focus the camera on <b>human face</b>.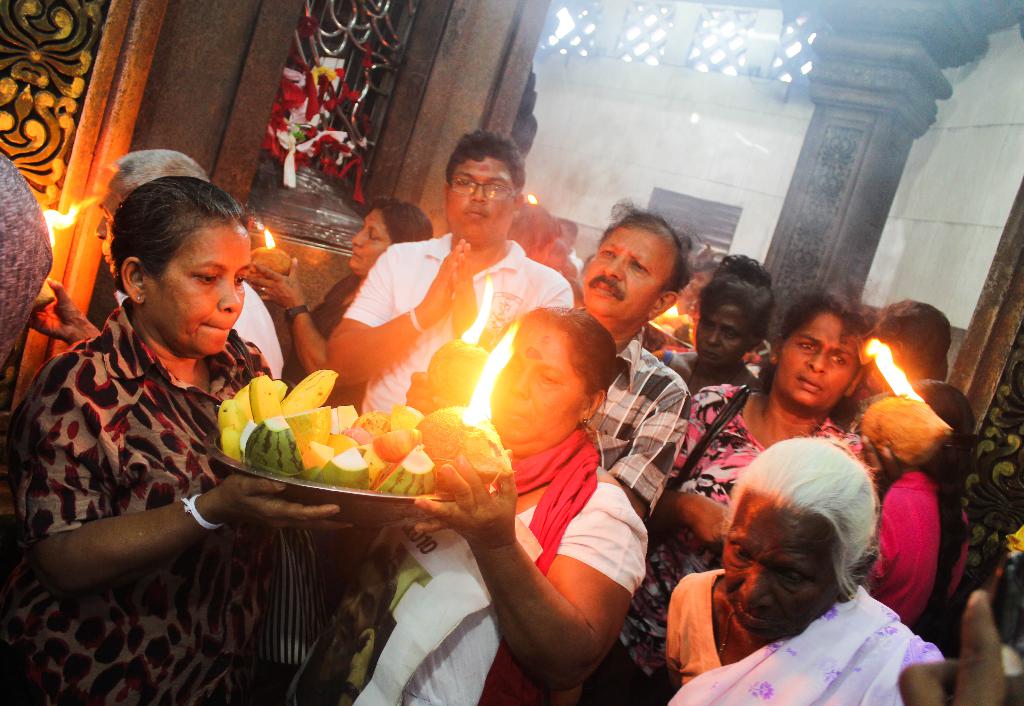
Focus region: <bbox>445, 157, 515, 247</bbox>.
